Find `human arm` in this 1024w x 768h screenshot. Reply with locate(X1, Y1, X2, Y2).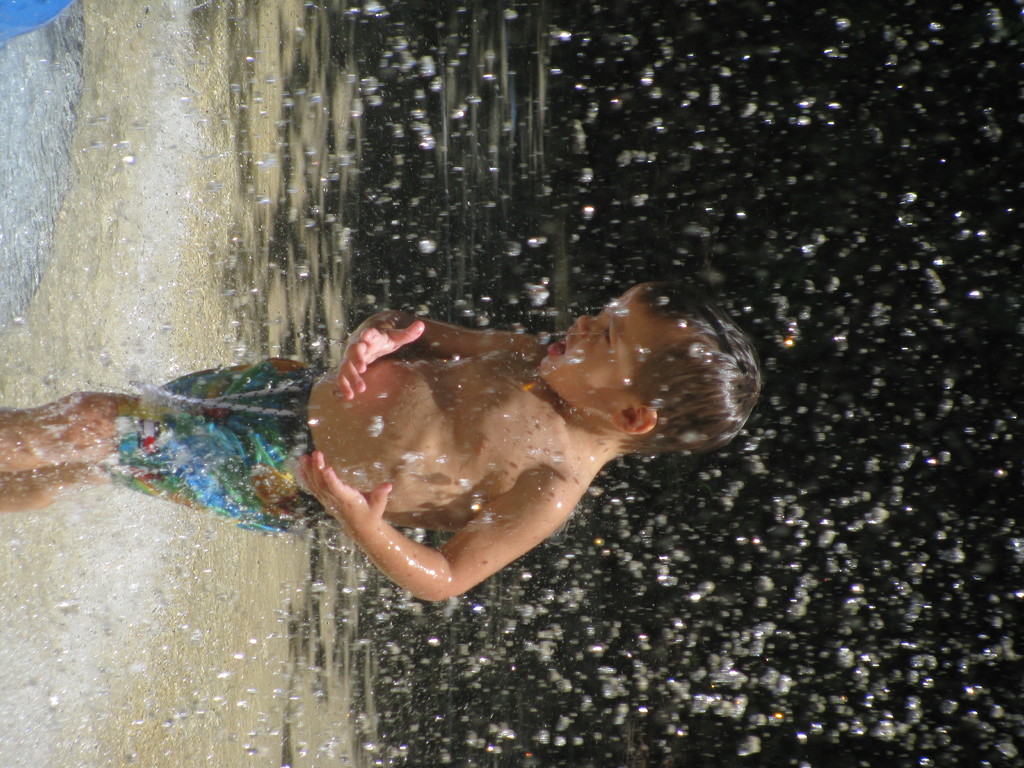
locate(340, 299, 531, 399).
